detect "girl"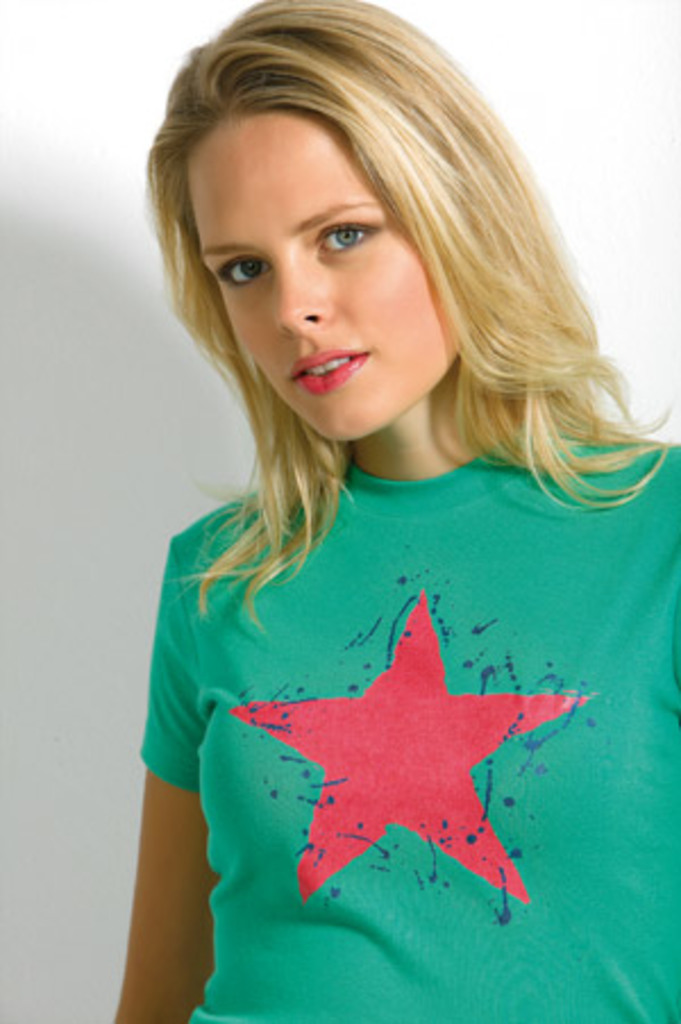
{"x1": 104, "y1": 0, "x2": 679, "y2": 1022}
